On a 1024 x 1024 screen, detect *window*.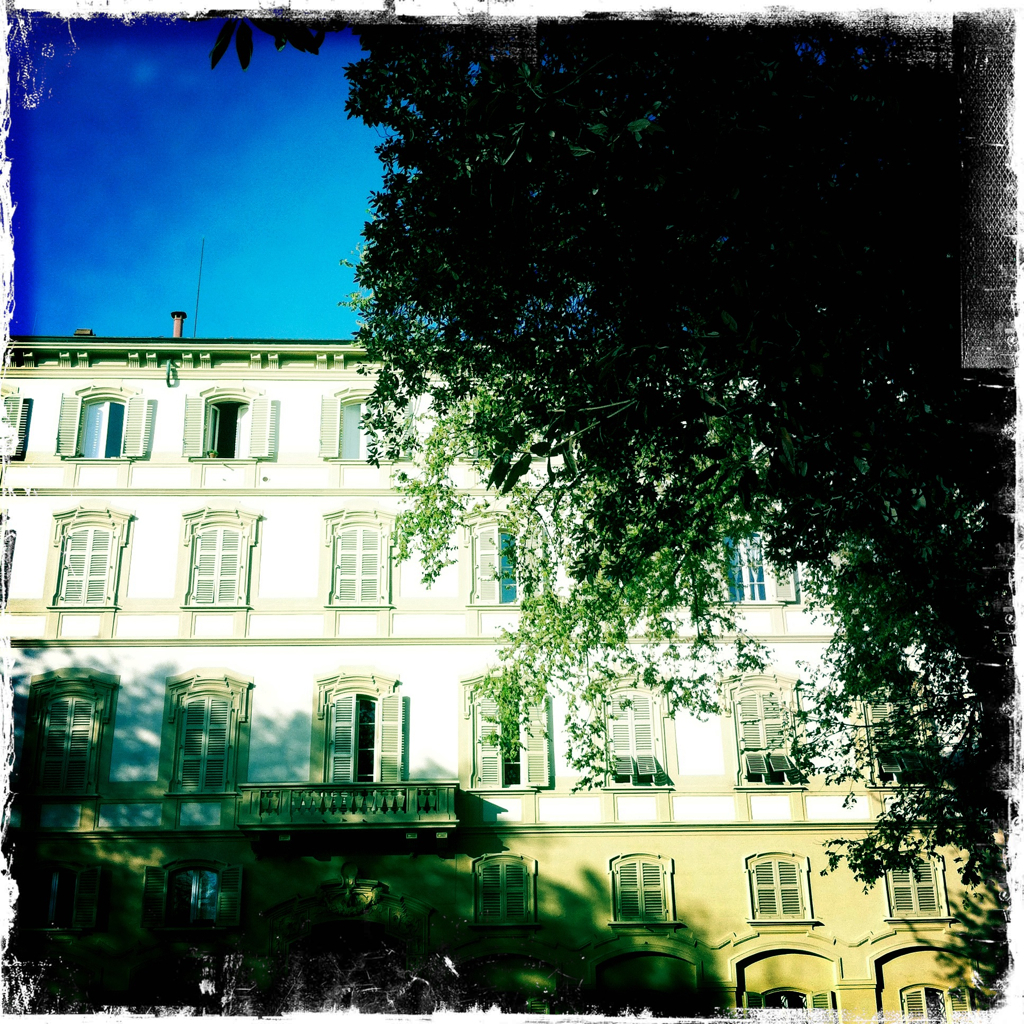
[left=0, top=525, right=22, bottom=604].
